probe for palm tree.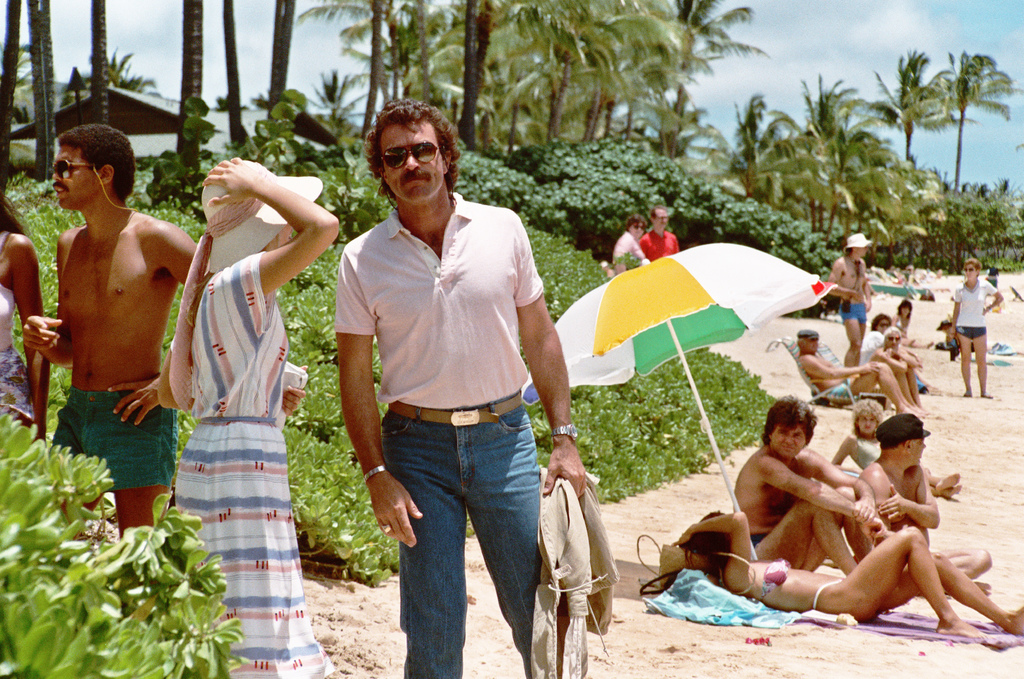
Probe result: crop(934, 49, 1022, 193).
